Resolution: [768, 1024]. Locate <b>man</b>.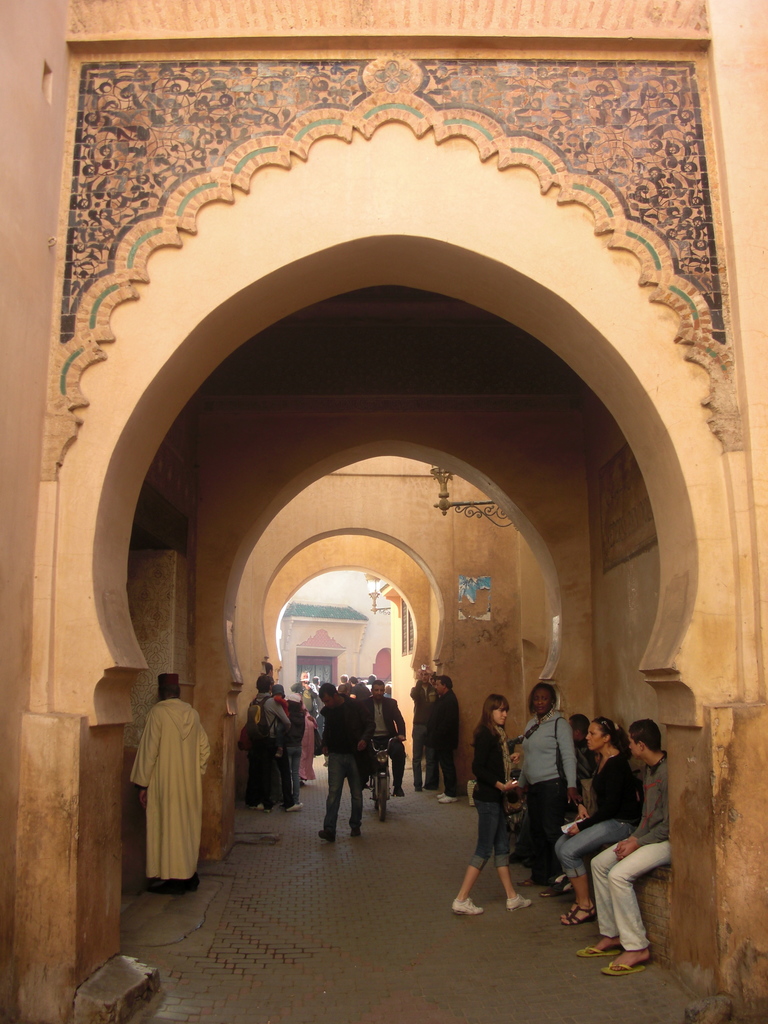
crop(130, 682, 210, 893).
